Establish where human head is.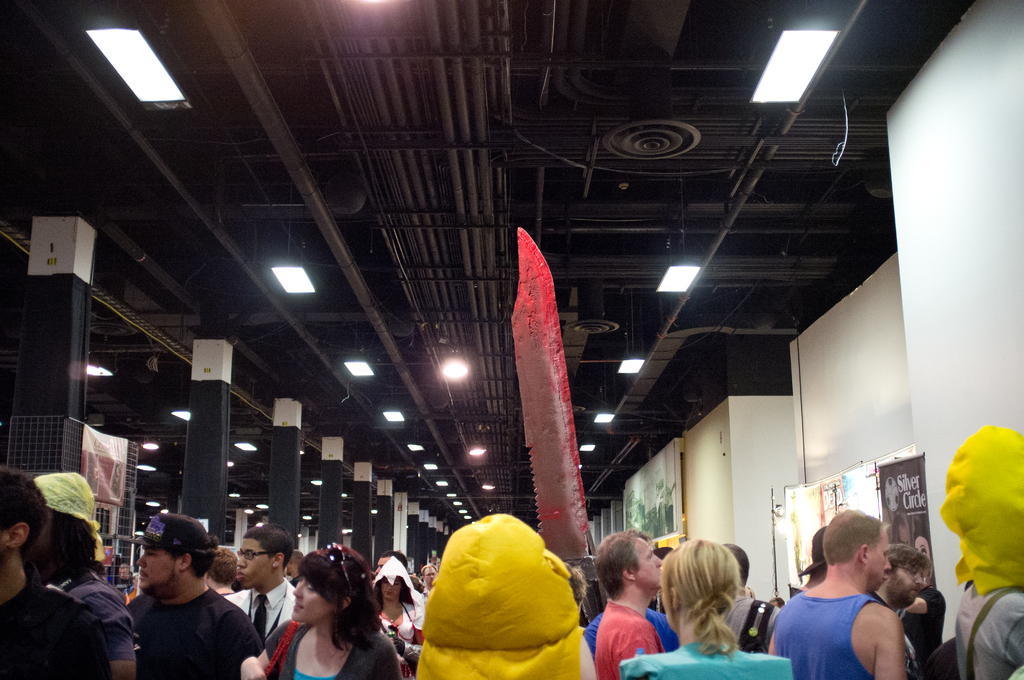
Established at (x1=879, y1=543, x2=928, y2=608).
